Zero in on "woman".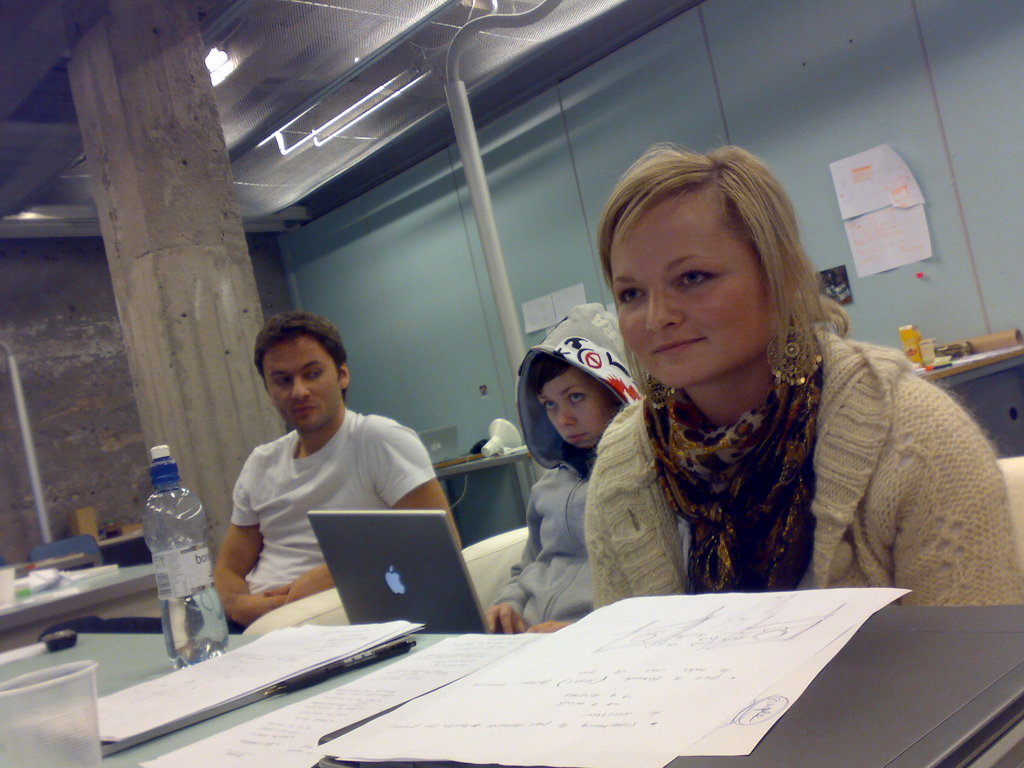
Zeroed in: [499, 152, 978, 650].
